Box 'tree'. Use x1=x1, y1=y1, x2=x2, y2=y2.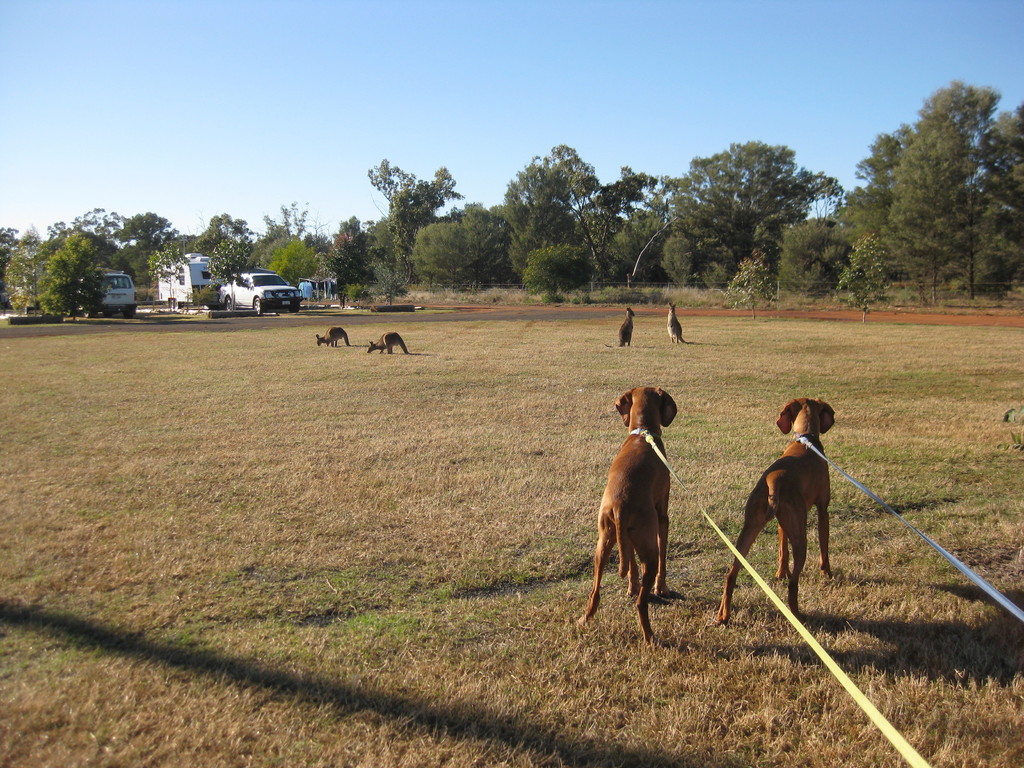
x1=887, y1=81, x2=1000, y2=288.
